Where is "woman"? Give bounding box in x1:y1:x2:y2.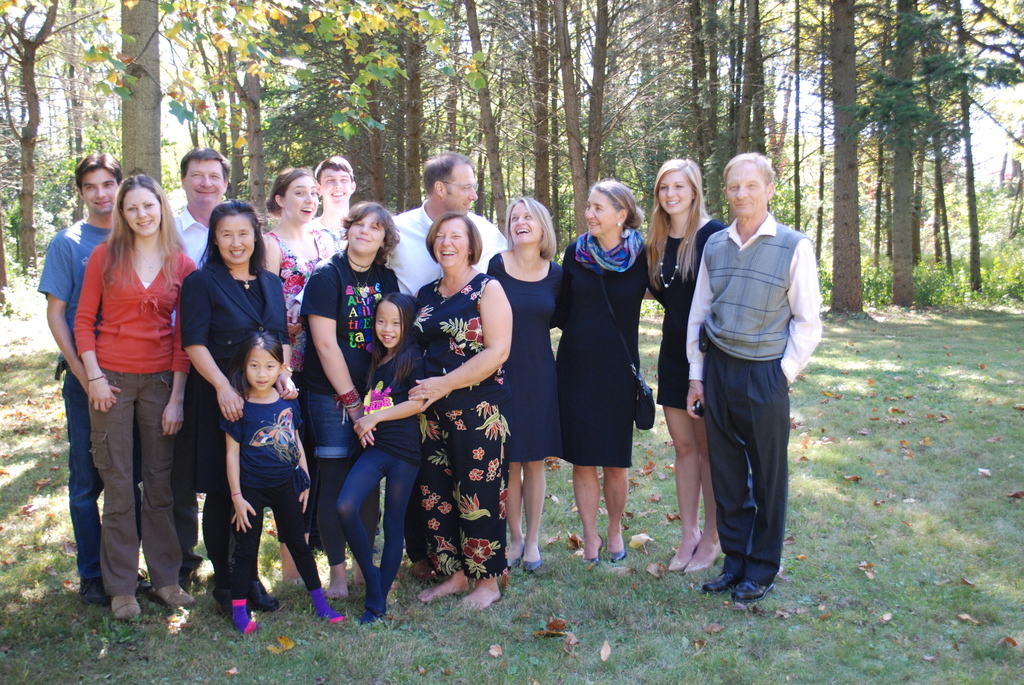
260:165:346:583.
